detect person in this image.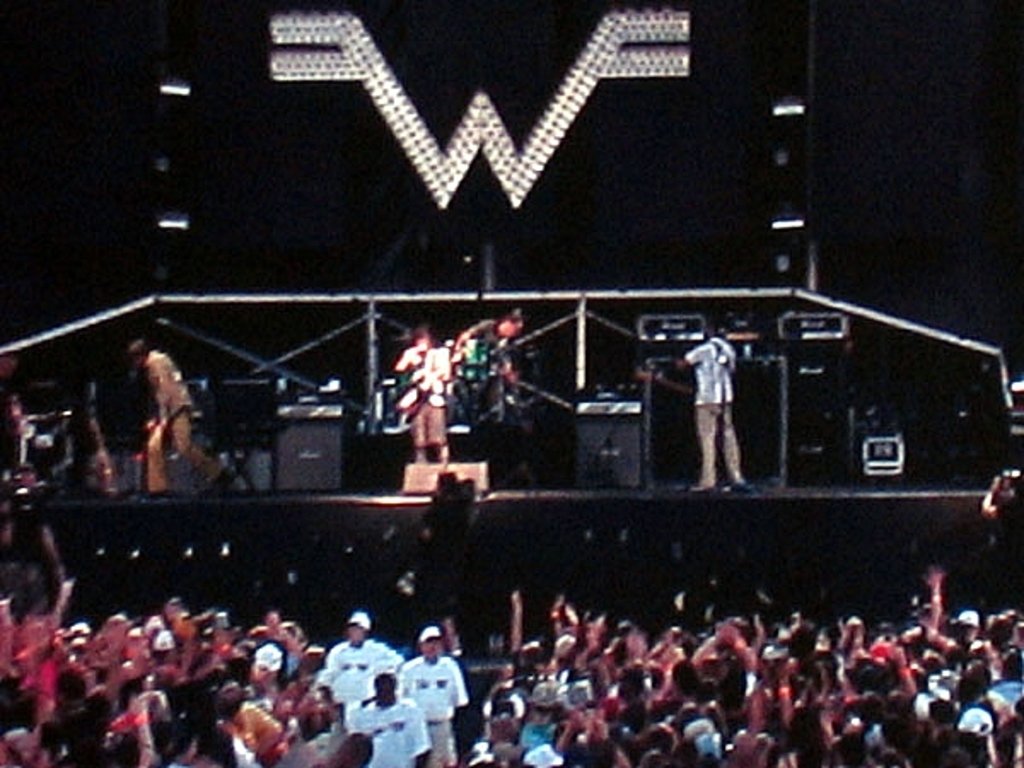
Detection: region(932, 606, 981, 650).
